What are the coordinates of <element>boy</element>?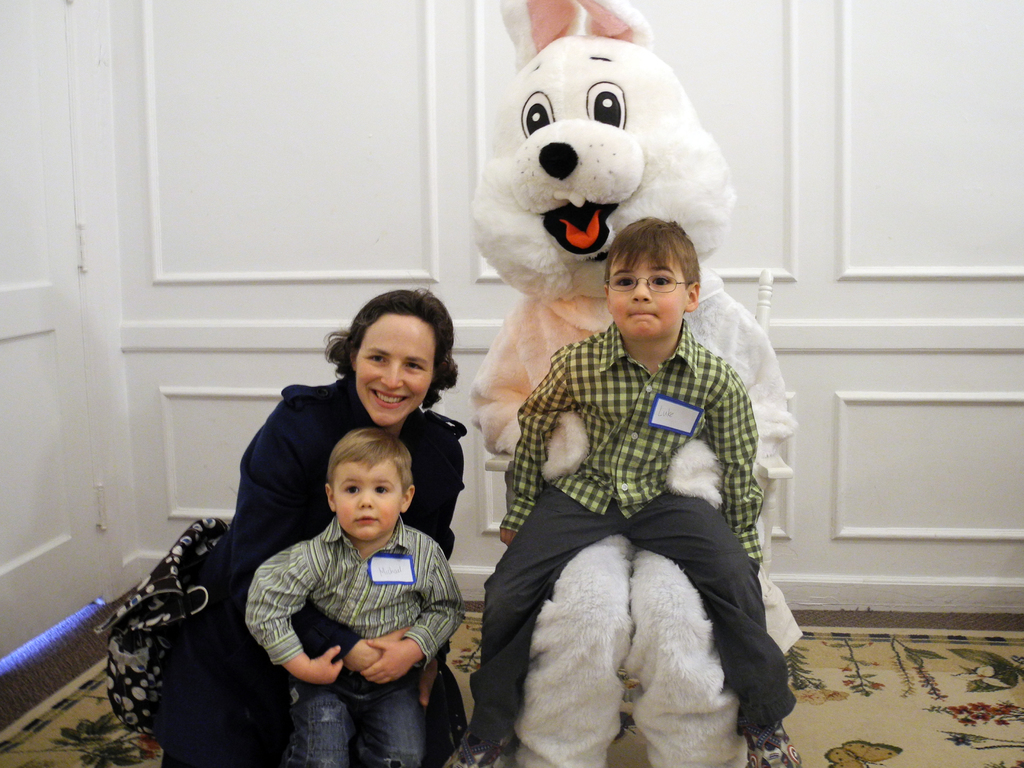
left=244, top=426, right=474, bottom=767.
